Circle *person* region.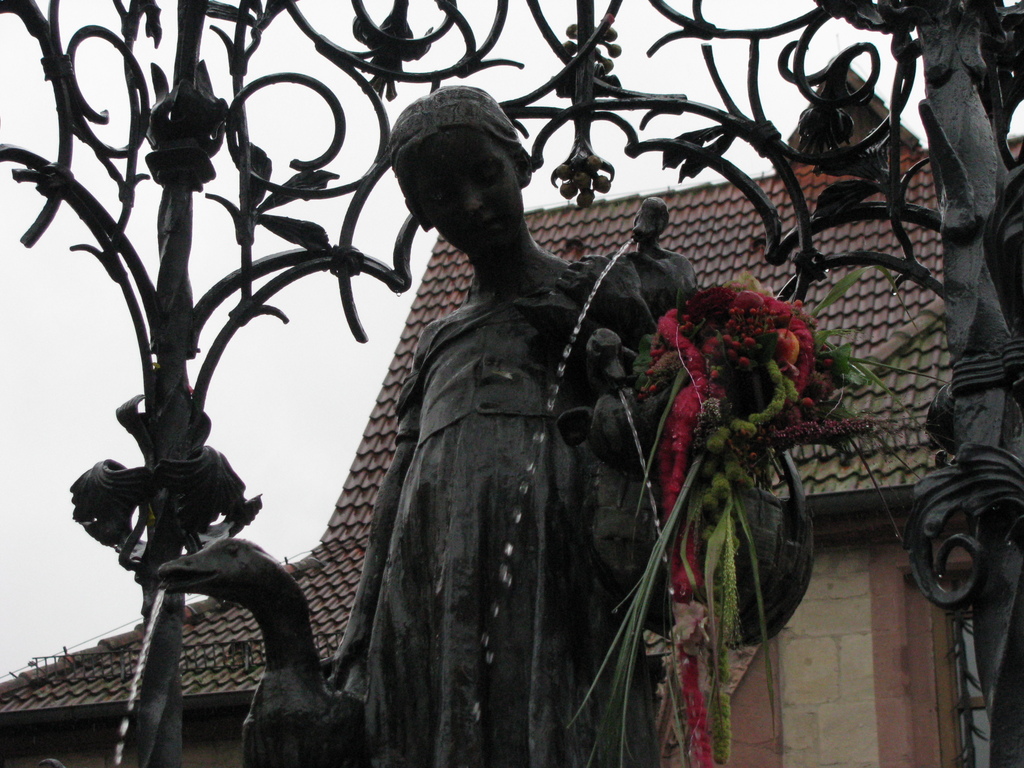
Region: (x1=248, y1=115, x2=748, y2=721).
